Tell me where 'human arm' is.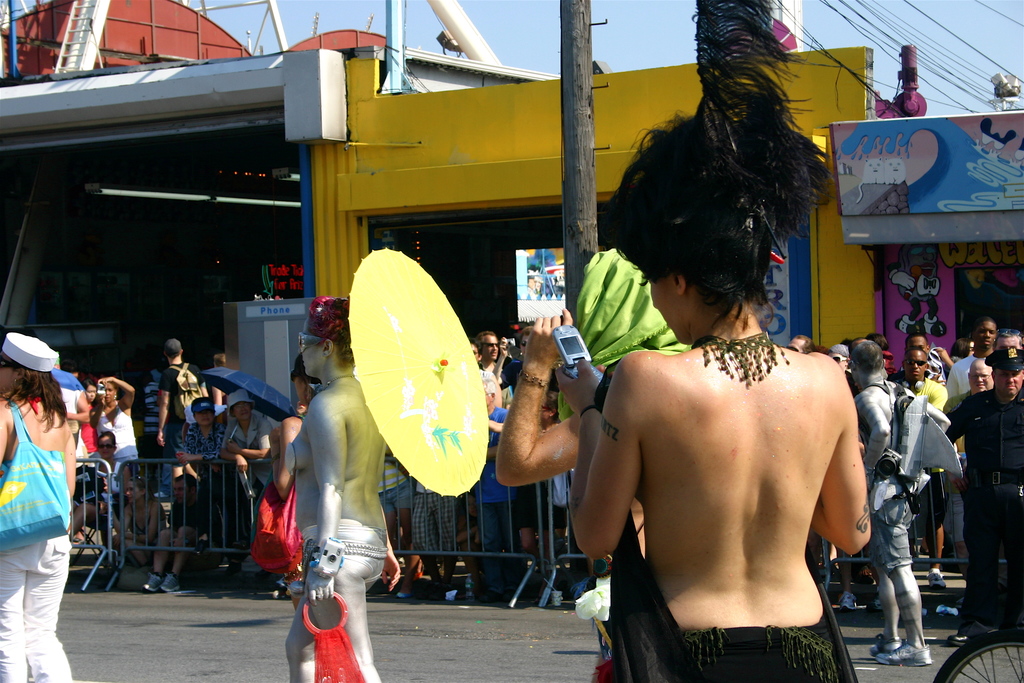
'human arm' is at bbox=(218, 427, 244, 474).
